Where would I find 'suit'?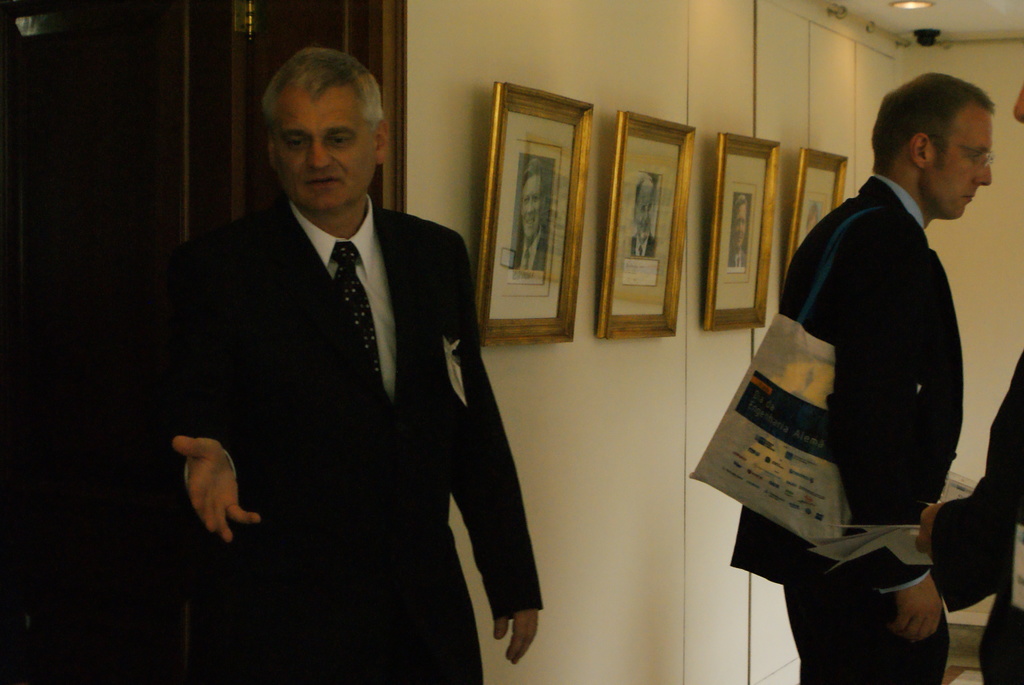
At {"x1": 934, "y1": 354, "x2": 1023, "y2": 684}.
